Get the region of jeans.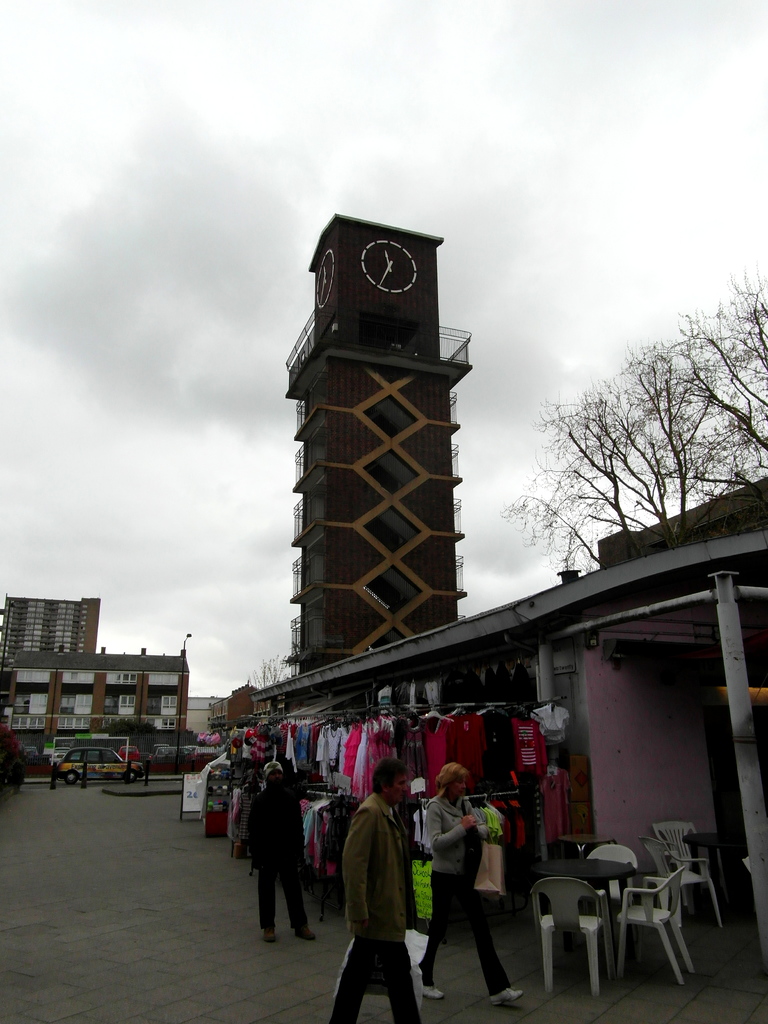
crop(419, 872, 507, 1008).
